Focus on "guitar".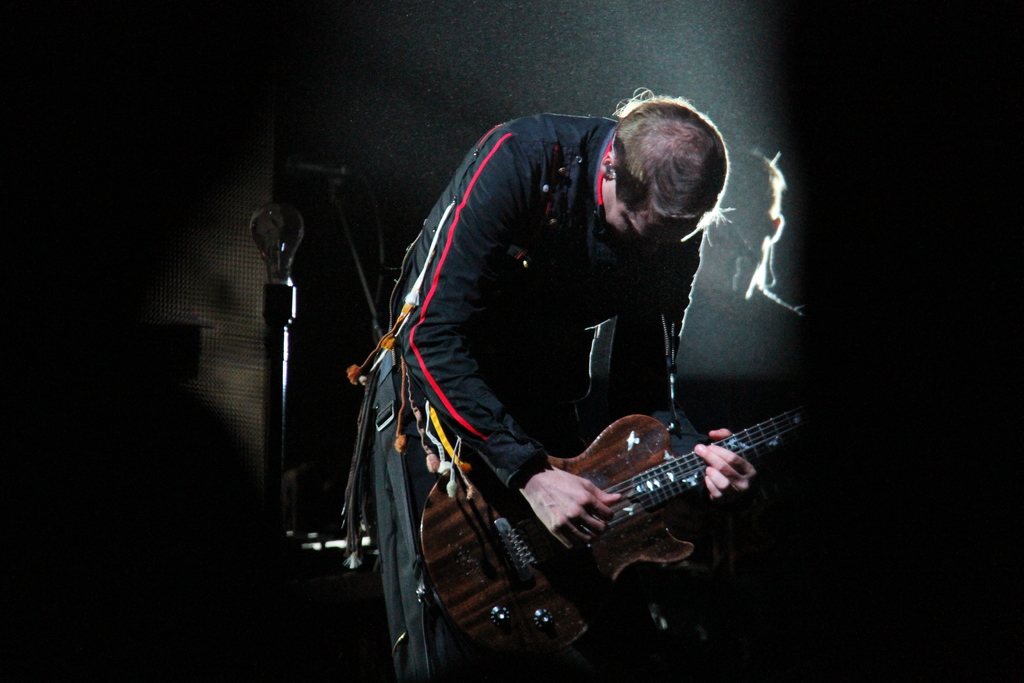
Focused at {"left": 479, "top": 381, "right": 792, "bottom": 623}.
